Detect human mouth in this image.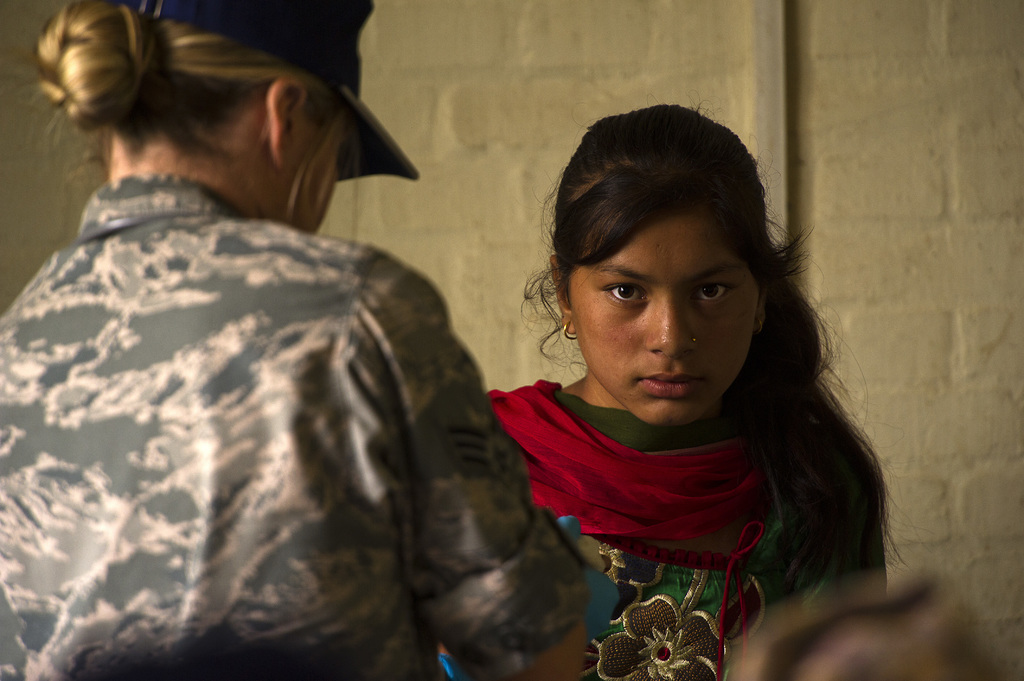
Detection: [x1=640, y1=369, x2=701, y2=395].
